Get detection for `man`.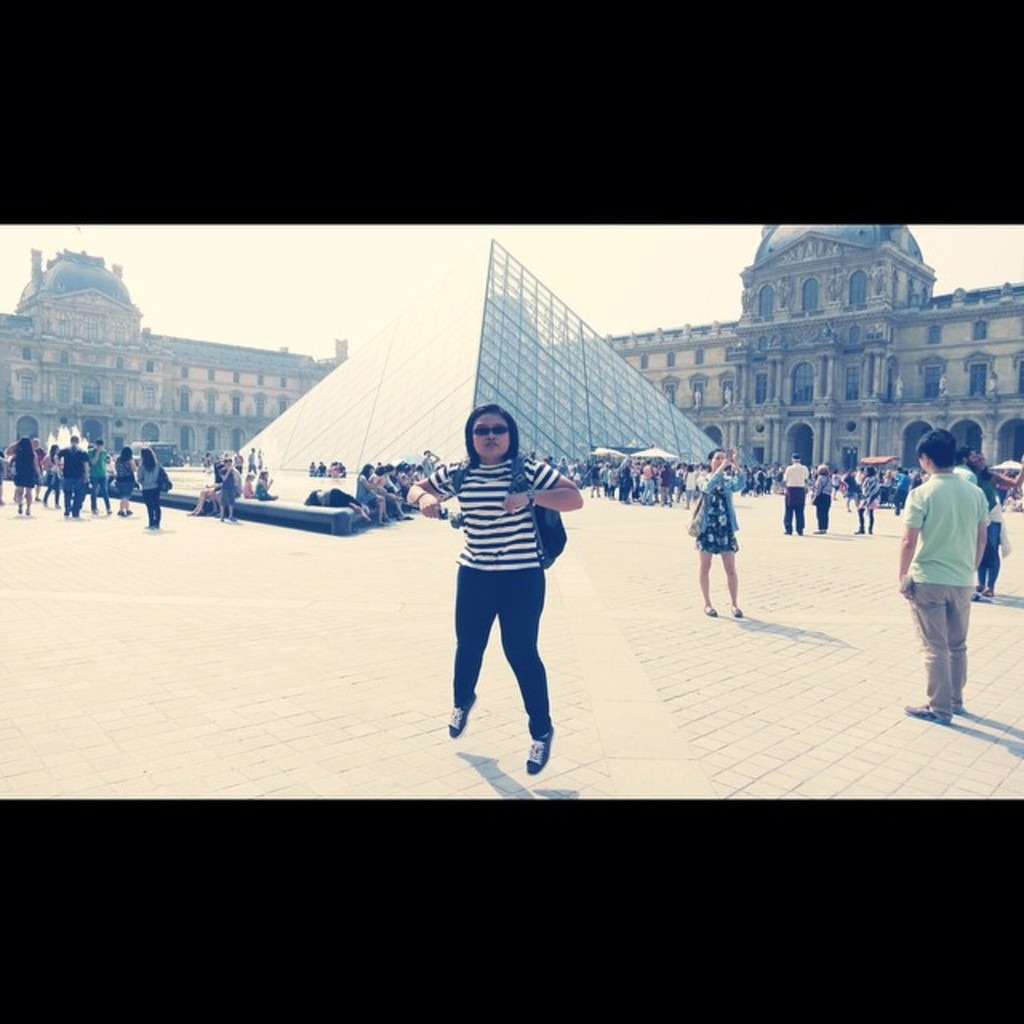
Detection: [left=954, top=448, right=979, bottom=480].
